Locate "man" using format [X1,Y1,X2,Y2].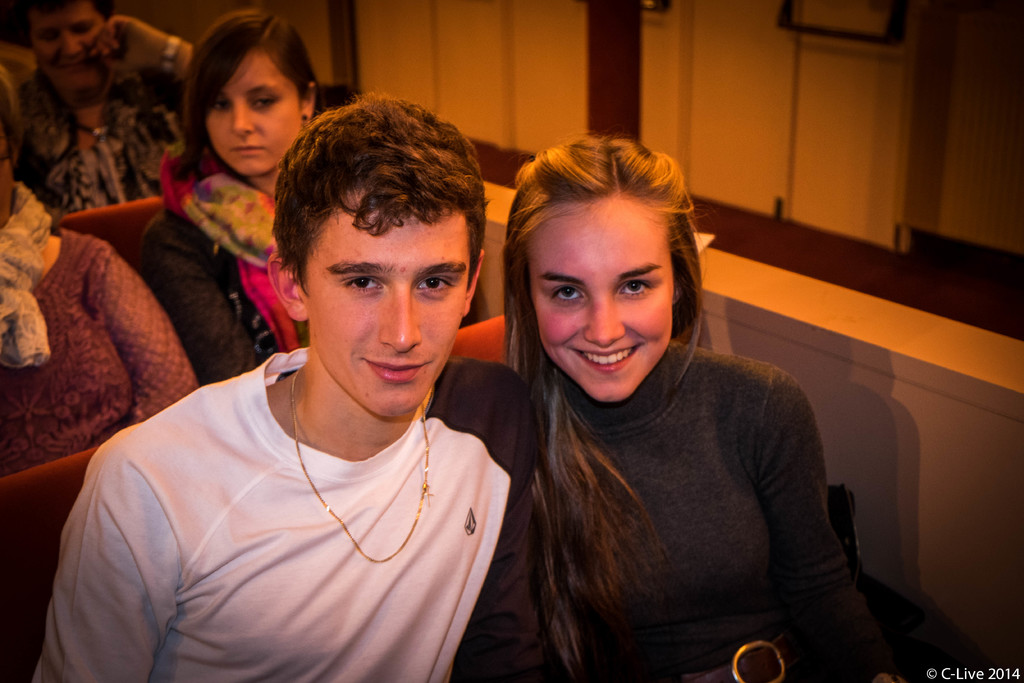
[67,99,579,682].
